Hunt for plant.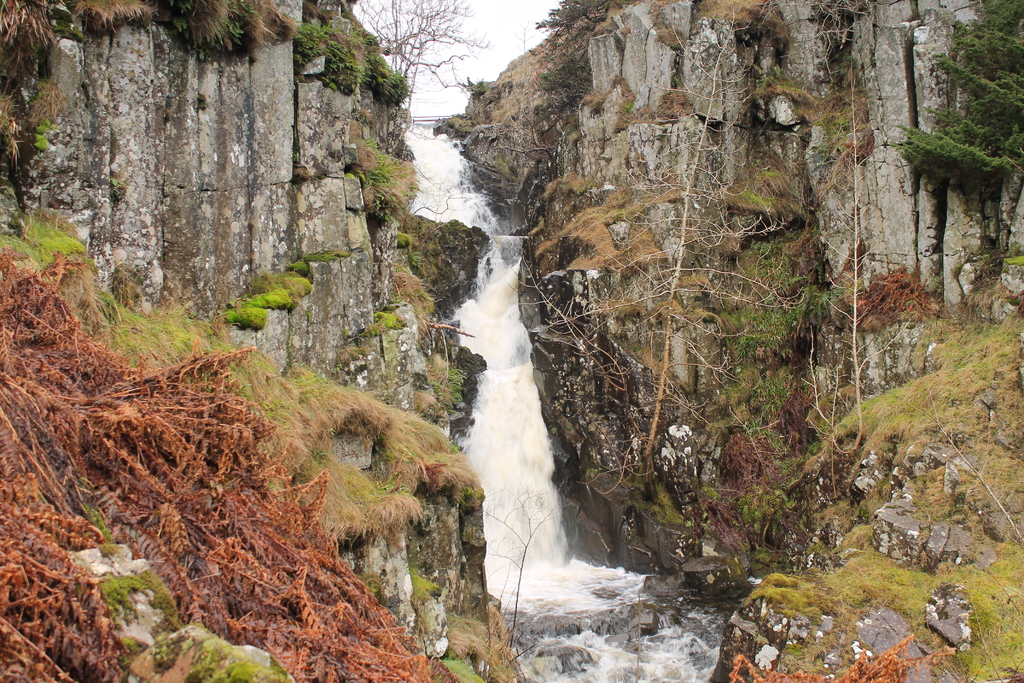
Hunted down at bbox=[446, 599, 526, 682].
